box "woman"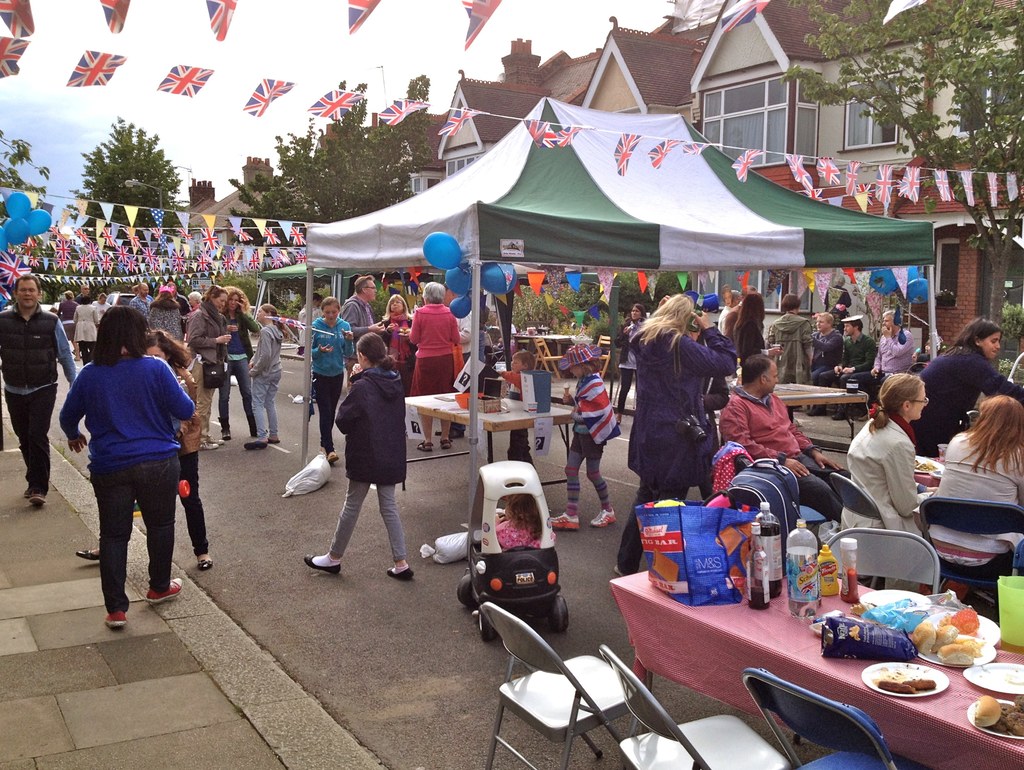
locate(216, 287, 265, 439)
